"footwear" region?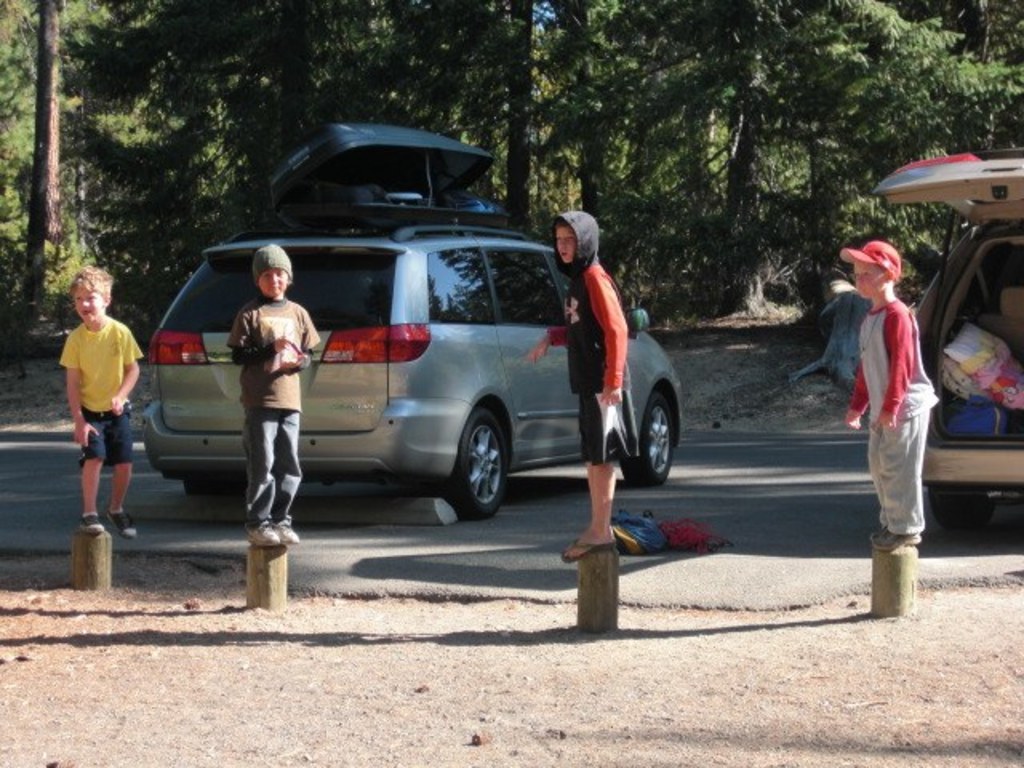
region(874, 530, 917, 552)
